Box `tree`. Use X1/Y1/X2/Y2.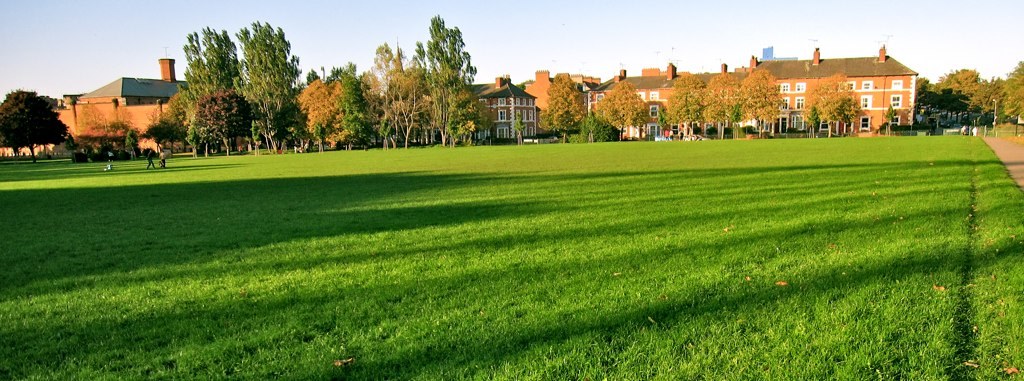
675/74/702/135.
